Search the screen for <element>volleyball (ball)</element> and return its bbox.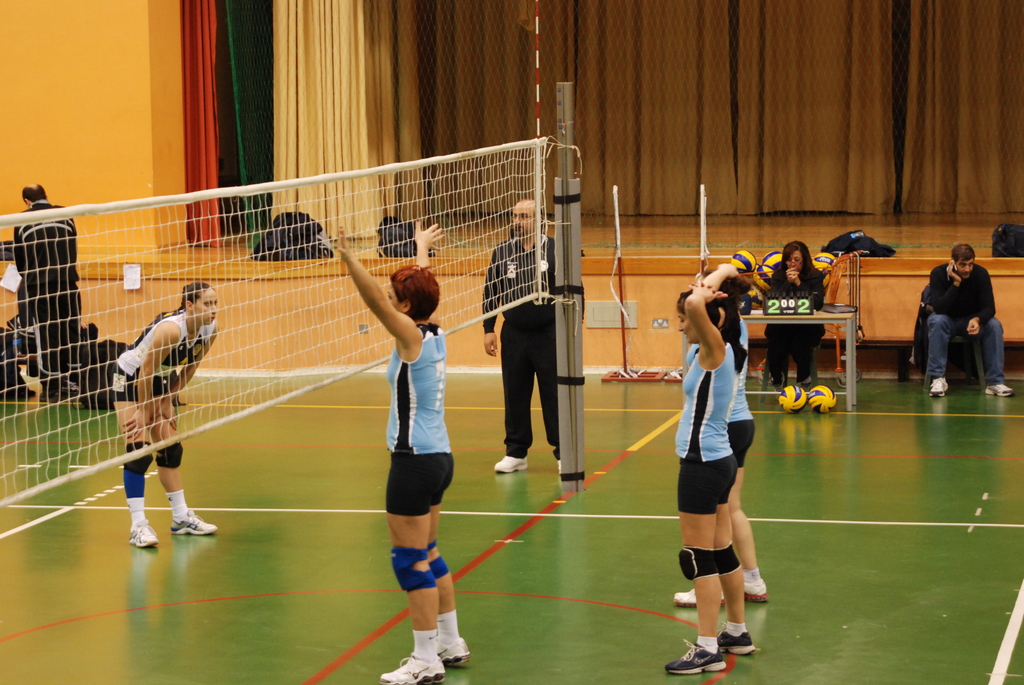
Found: 811, 250, 838, 276.
